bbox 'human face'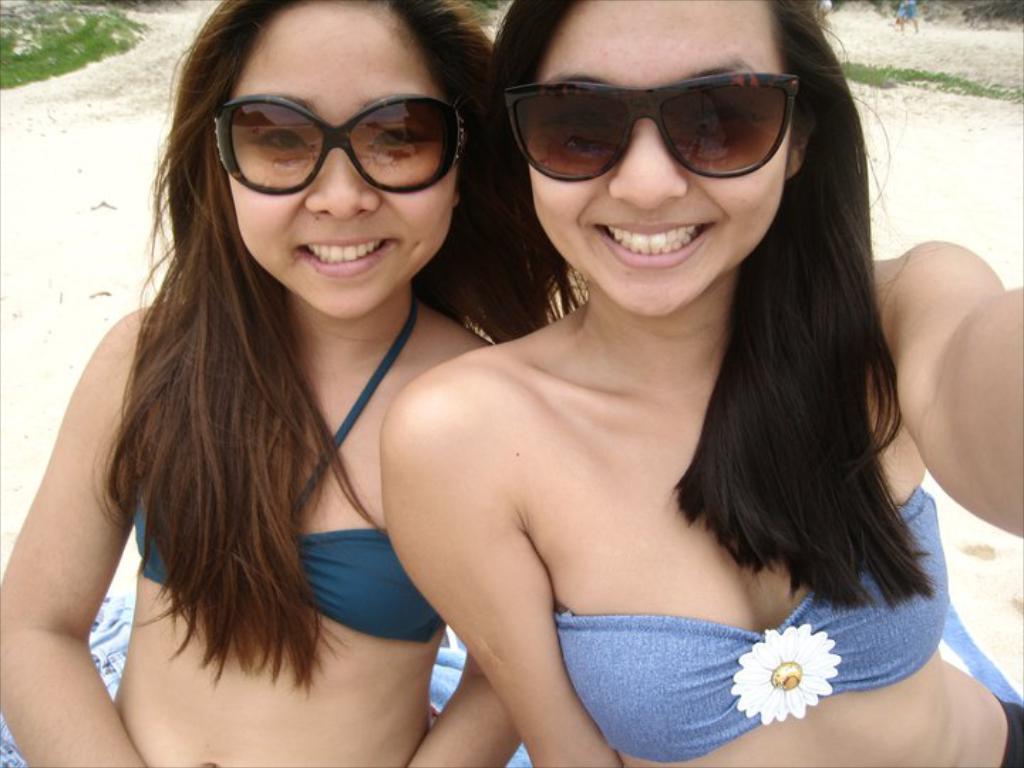
locate(529, 0, 789, 313)
